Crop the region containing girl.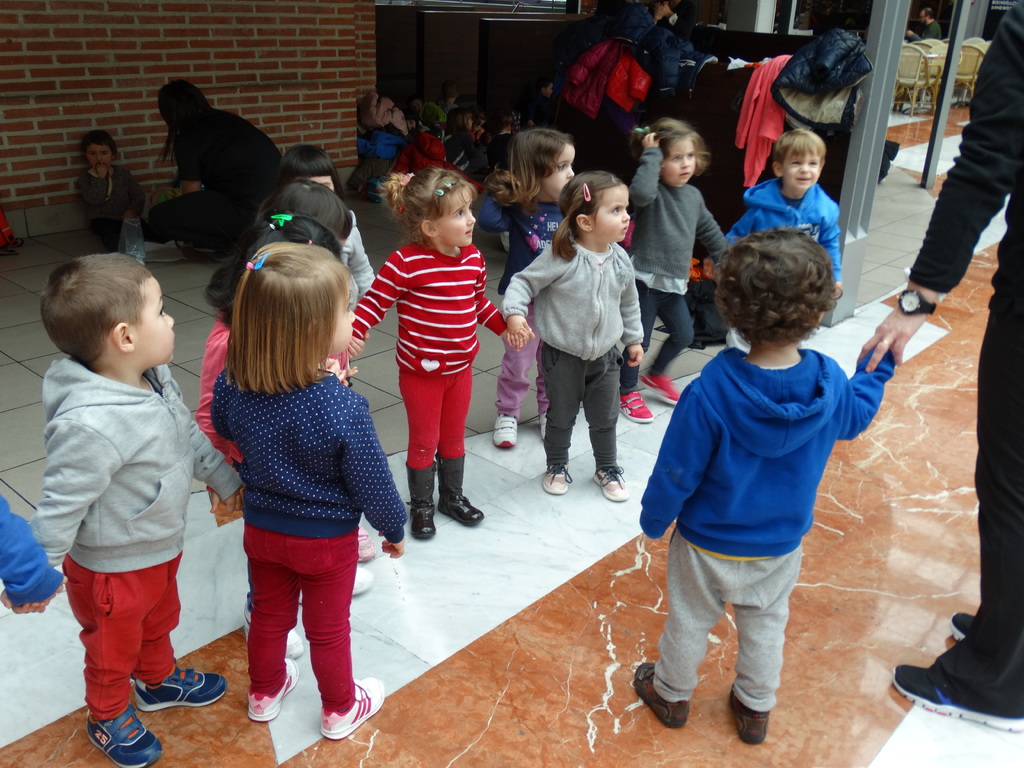
Crop region: box=[625, 121, 730, 425].
